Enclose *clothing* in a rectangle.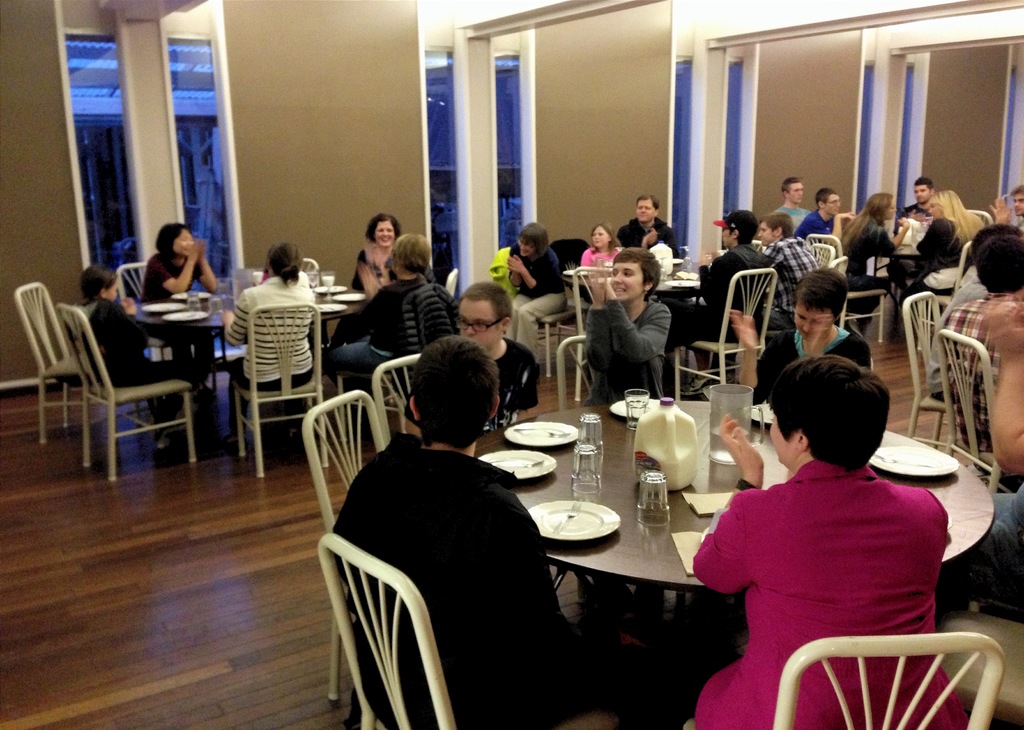
{"left": 694, "top": 451, "right": 958, "bottom": 676}.
